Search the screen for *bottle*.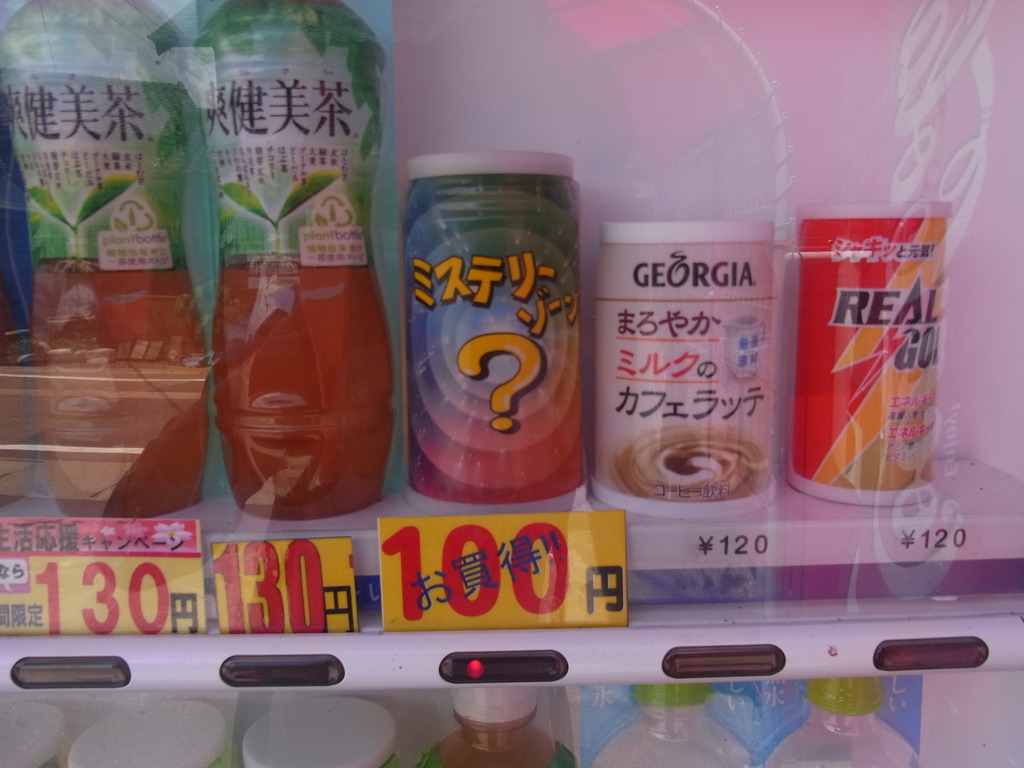
Found at [left=176, top=0, right=384, bottom=551].
